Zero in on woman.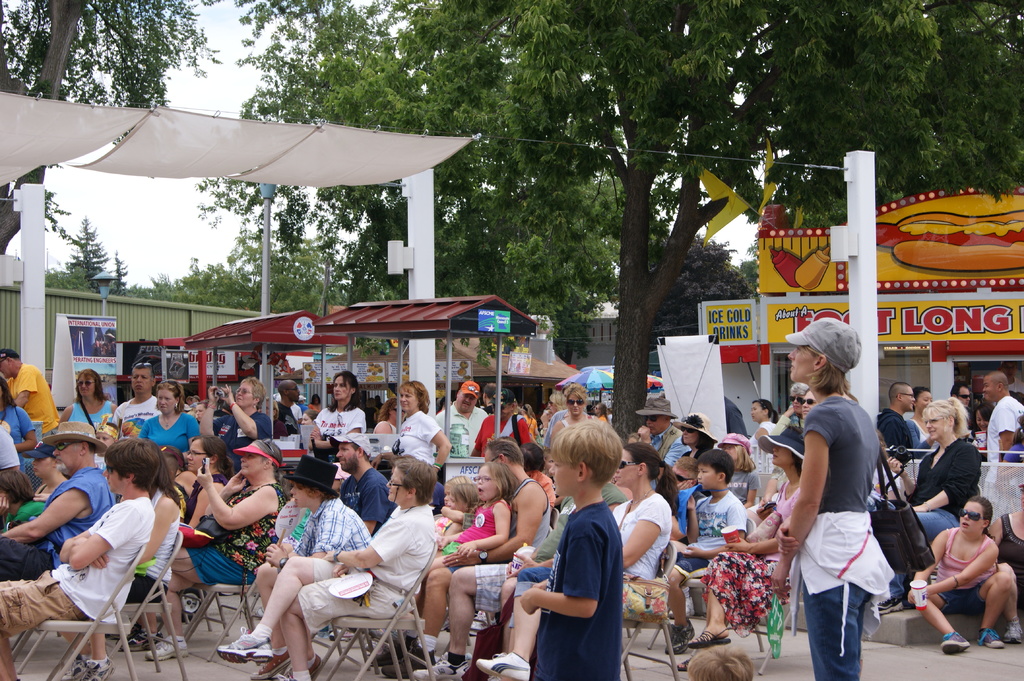
Zeroed in: 863, 398, 987, 611.
